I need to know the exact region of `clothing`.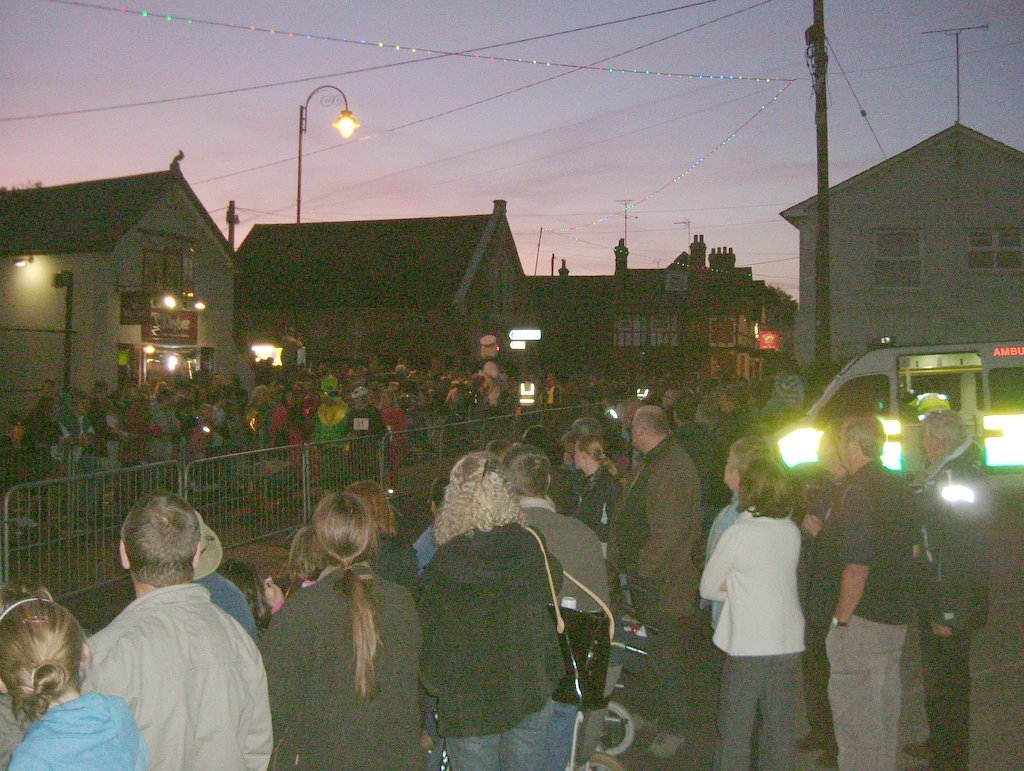
Region: x1=818 y1=452 x2=916 y2=763.
